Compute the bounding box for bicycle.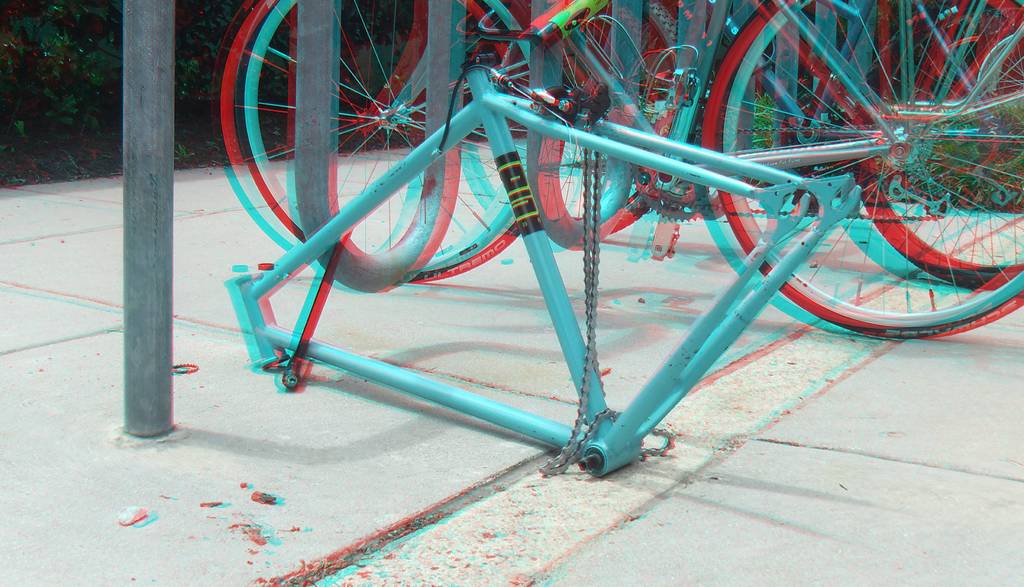
{"x1": 214, "y1": 0, "x2": 1023, "y2": 333}.
